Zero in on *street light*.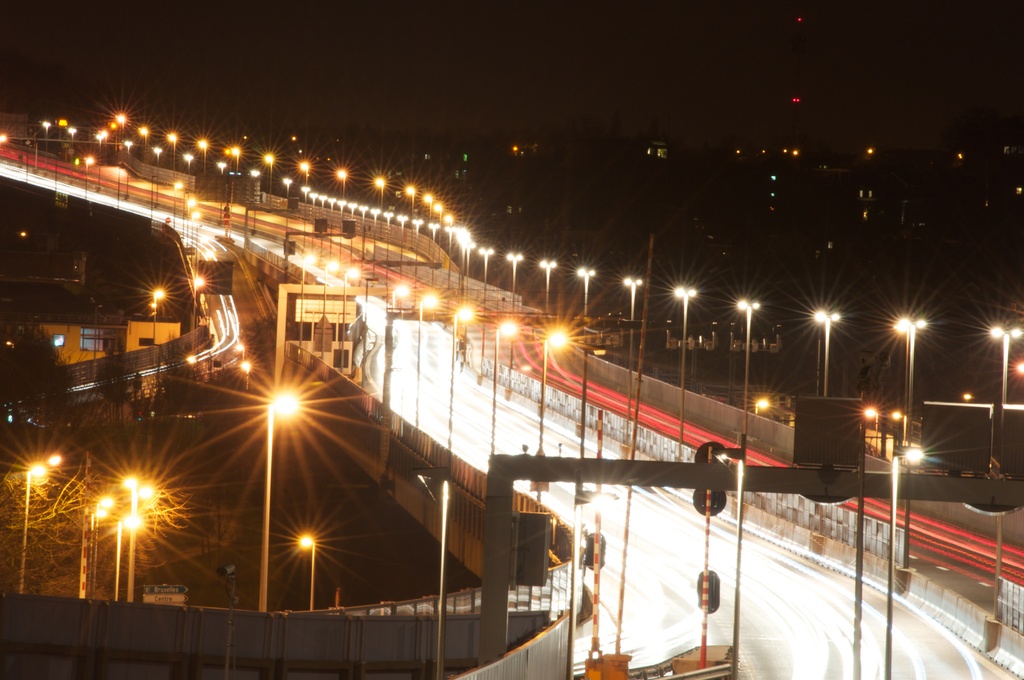
Zeroed in: <region>216, 159, 225, 177</region>.
